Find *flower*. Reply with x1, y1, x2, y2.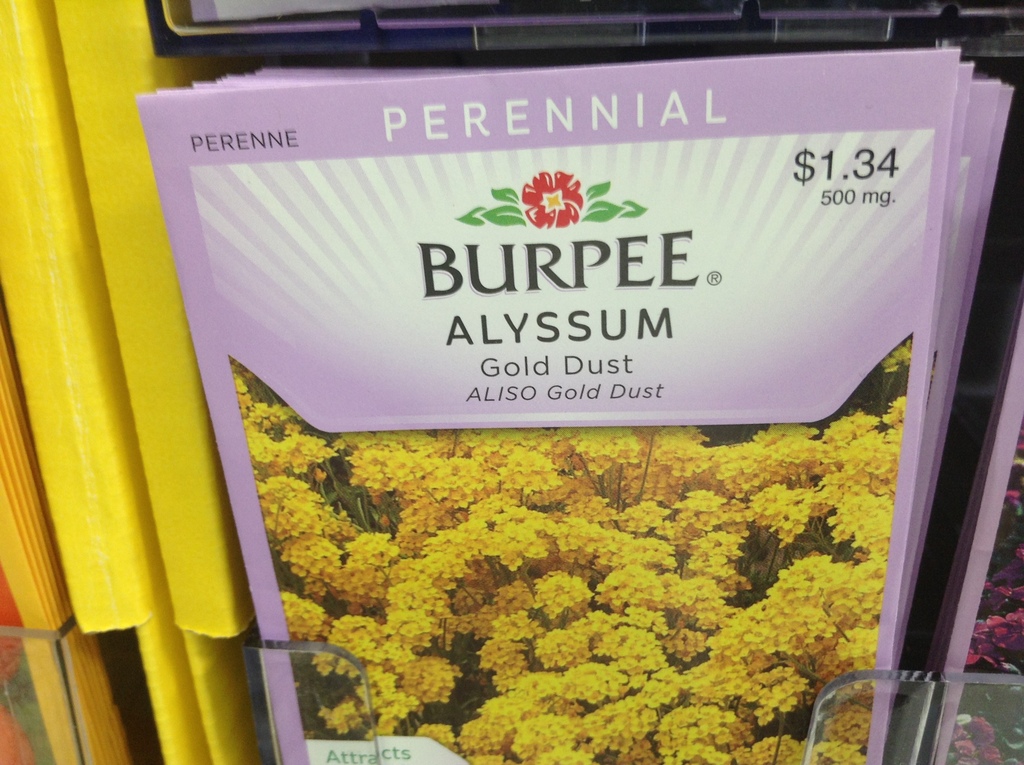
879, 340, 911, 381.
